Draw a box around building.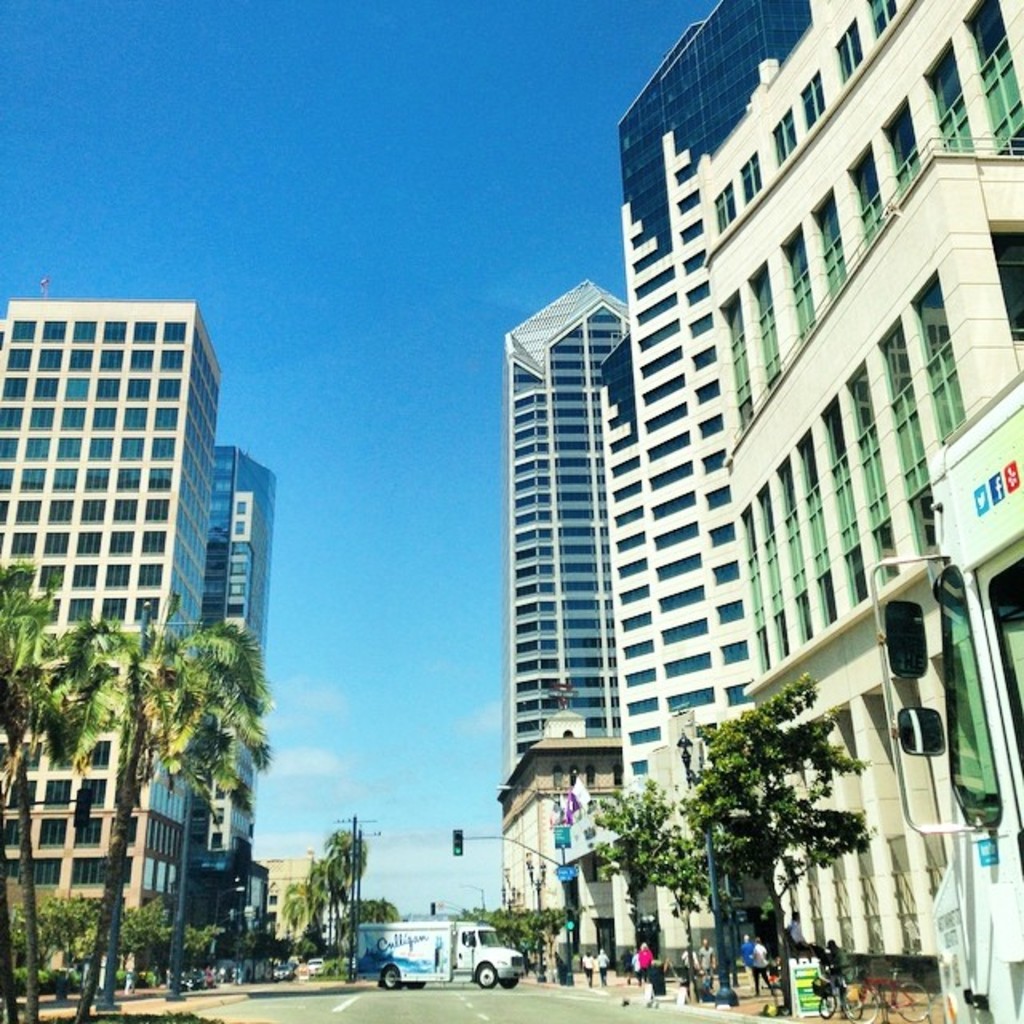
[x1=592, y1=0, x2=822, y2=962].
